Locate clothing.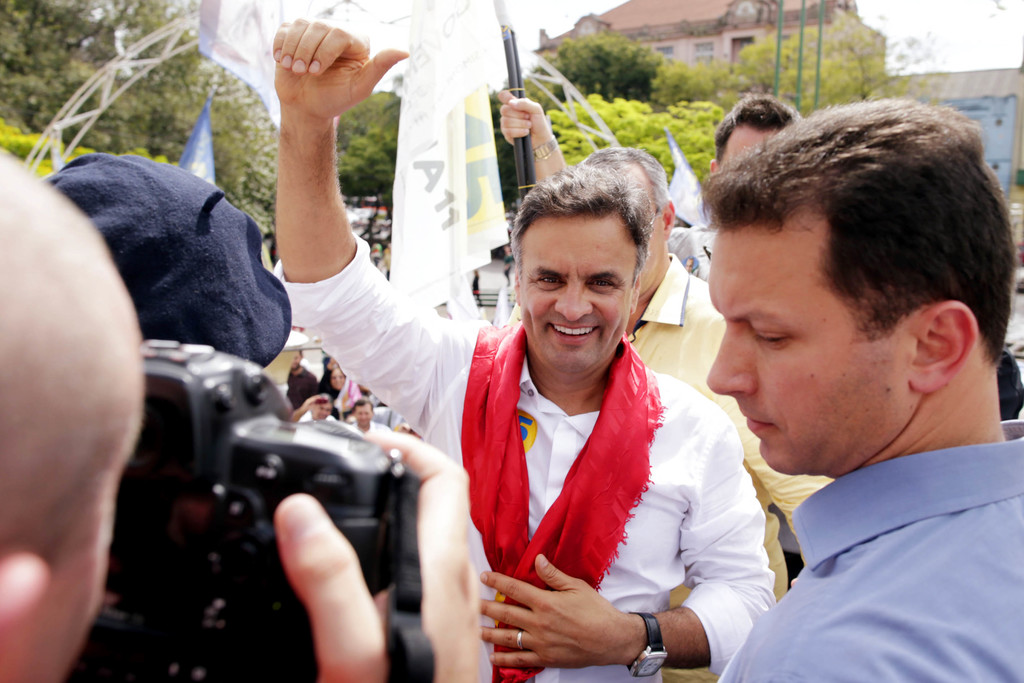
Bounding box: l=261, t=229, r=783, b=682.
